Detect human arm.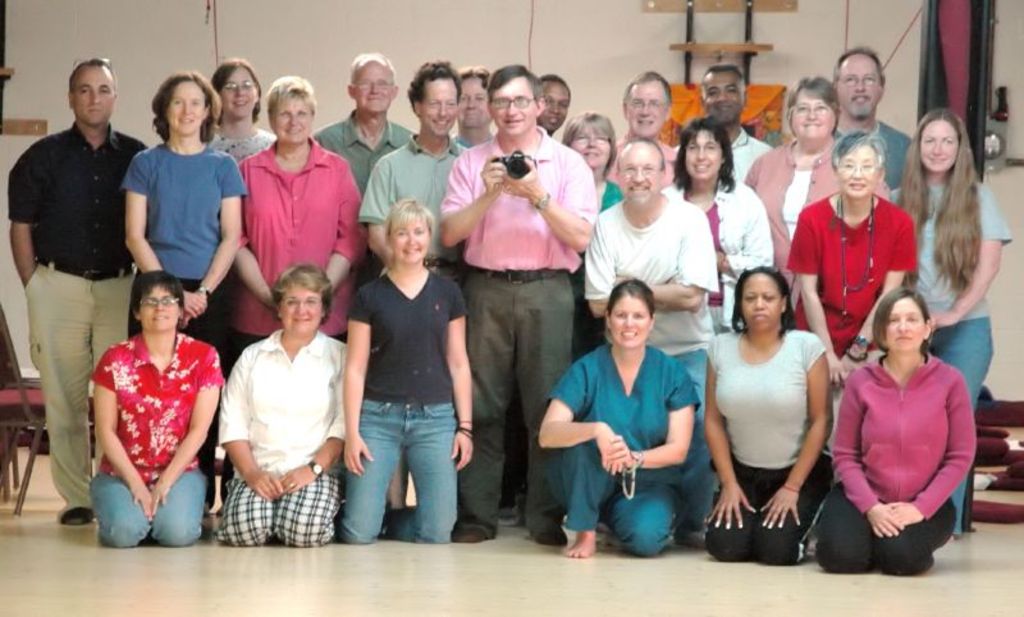
Detected at bbox(890, 375, 982, 530).
